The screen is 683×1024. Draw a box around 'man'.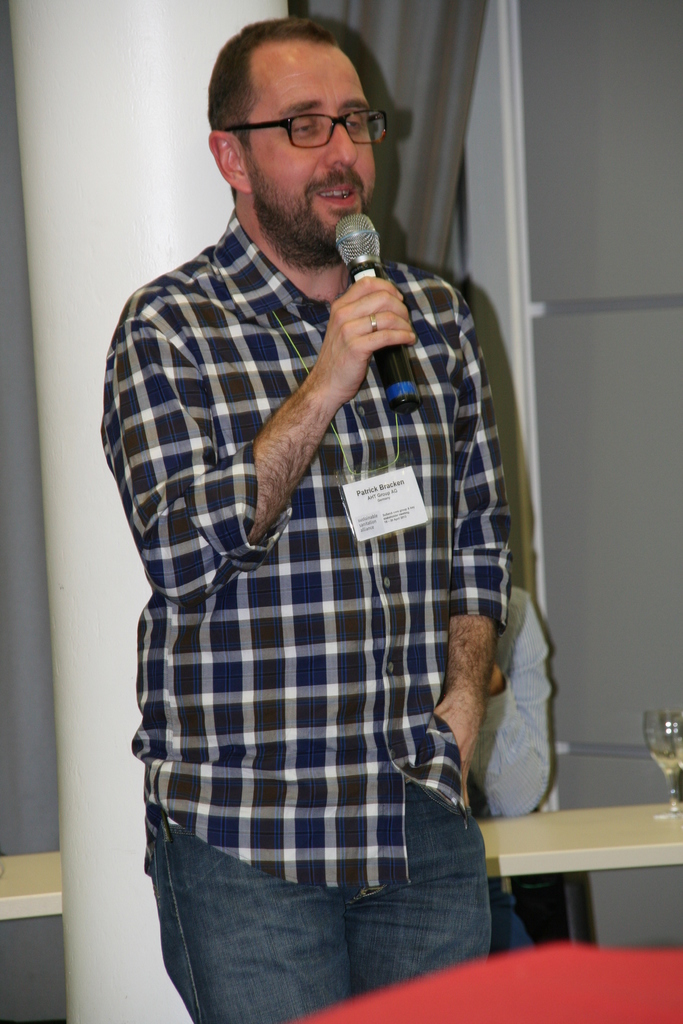
box=[102, 13, 537, 948].
